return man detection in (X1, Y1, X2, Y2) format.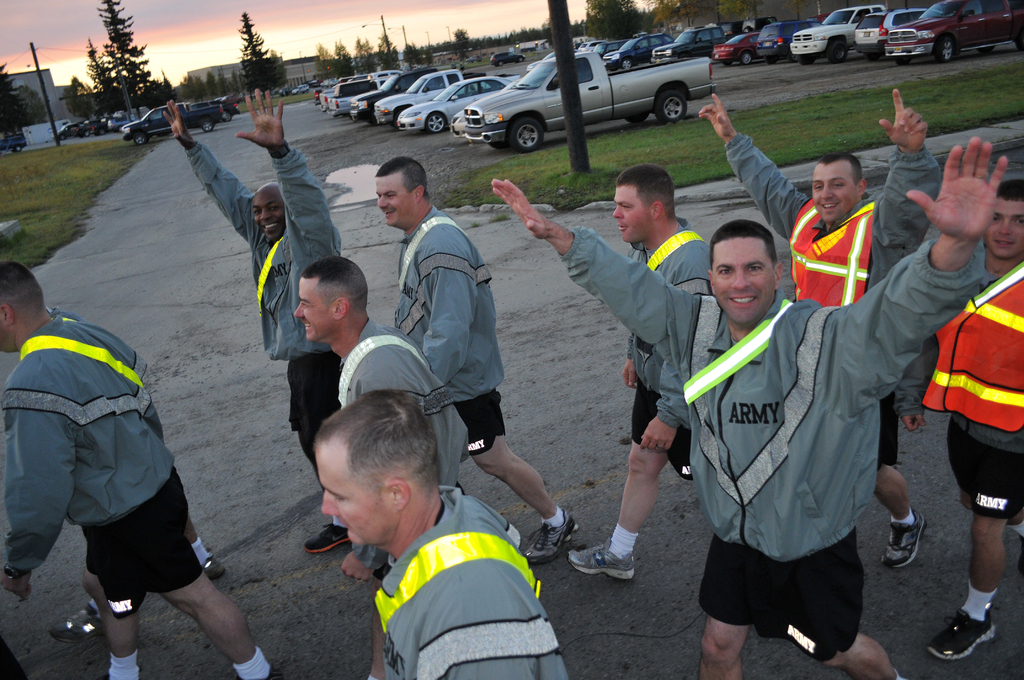
(0, 259, 289, 679).
